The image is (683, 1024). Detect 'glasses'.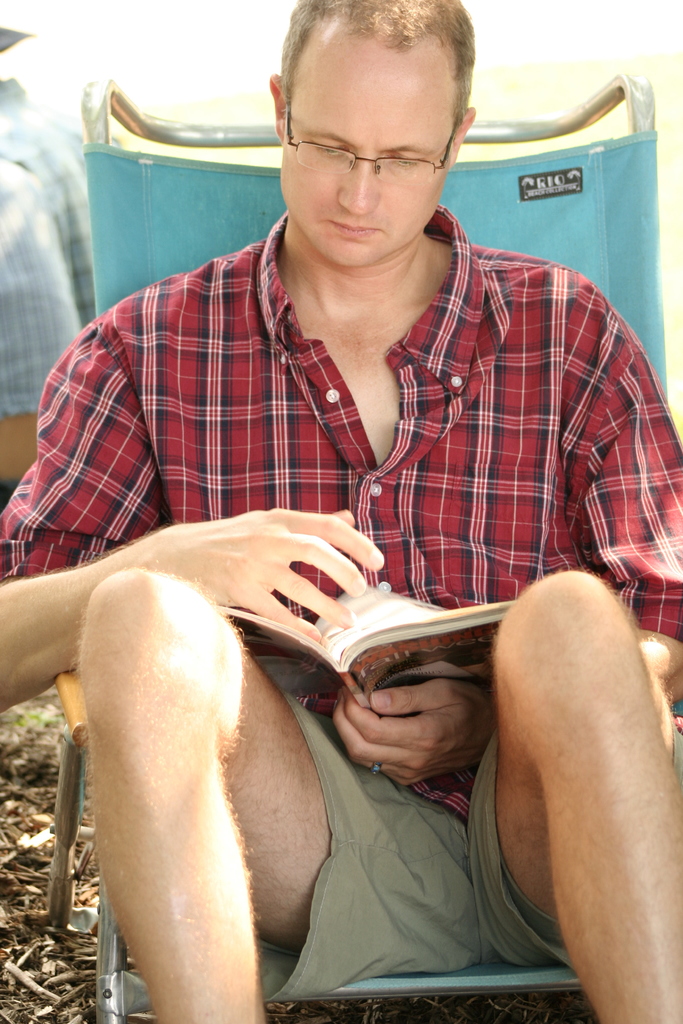
Detection: [left=279, top=92, right=462, bottom=187].
